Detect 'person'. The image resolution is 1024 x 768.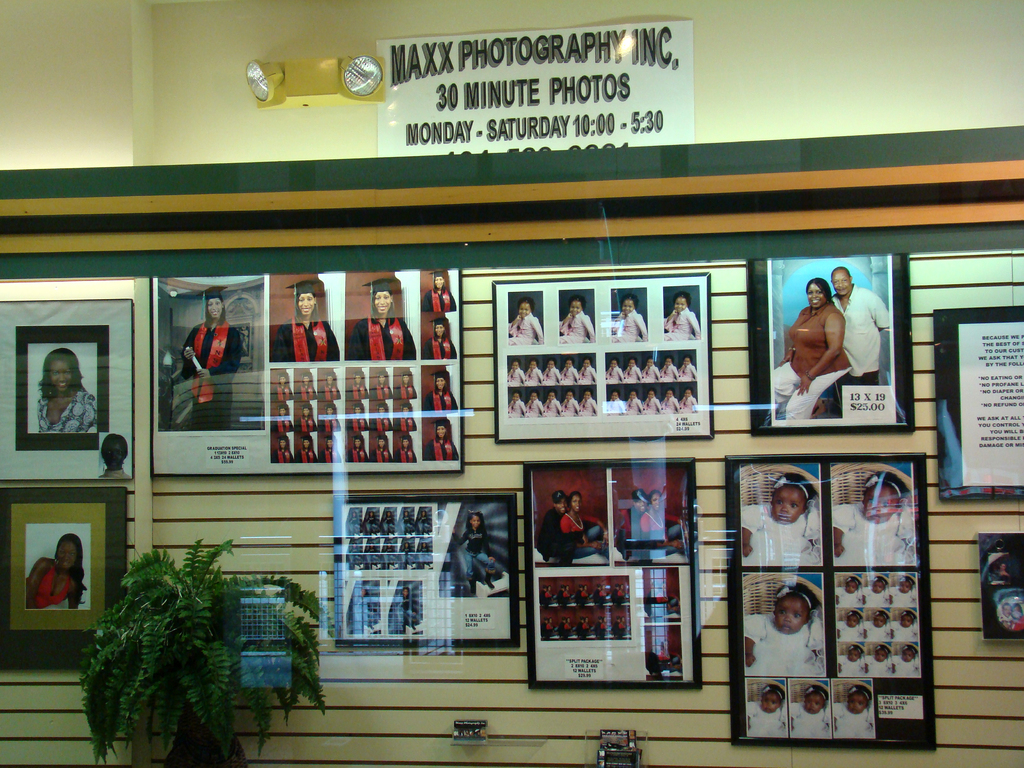
24:527:86:610.
